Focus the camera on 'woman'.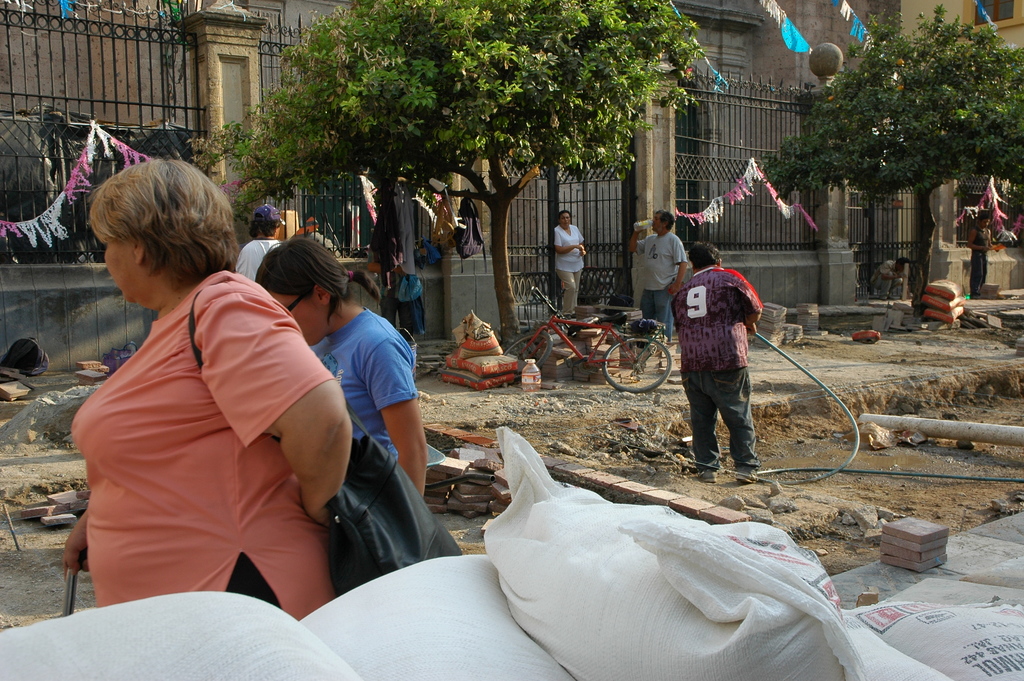
Focus region: [x1=257, y1=237, x2=420, y2=496].
